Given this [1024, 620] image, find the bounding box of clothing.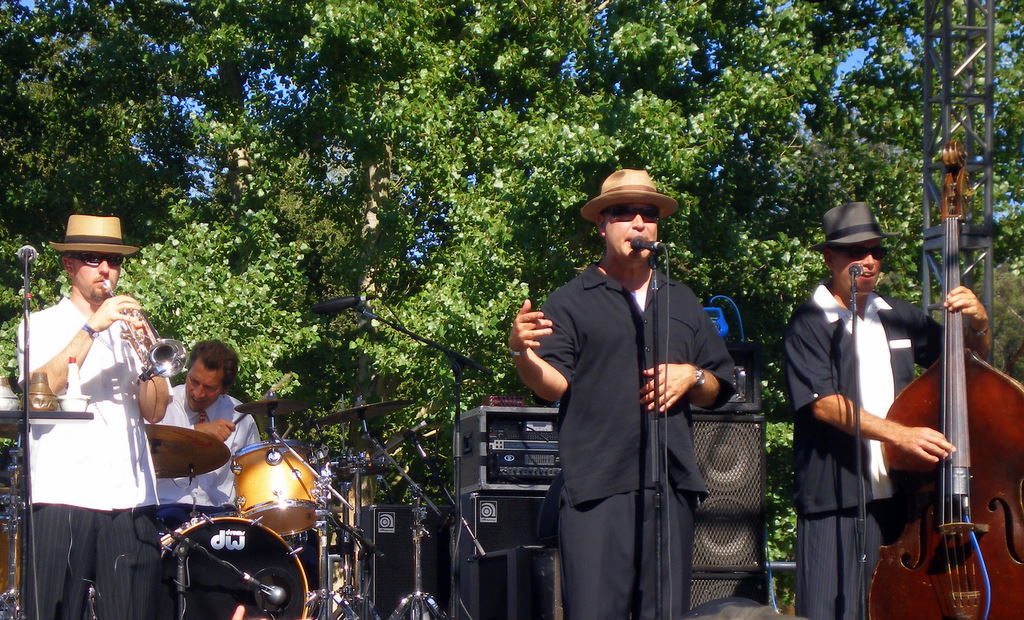
detection(781, 279, 946, 619).
